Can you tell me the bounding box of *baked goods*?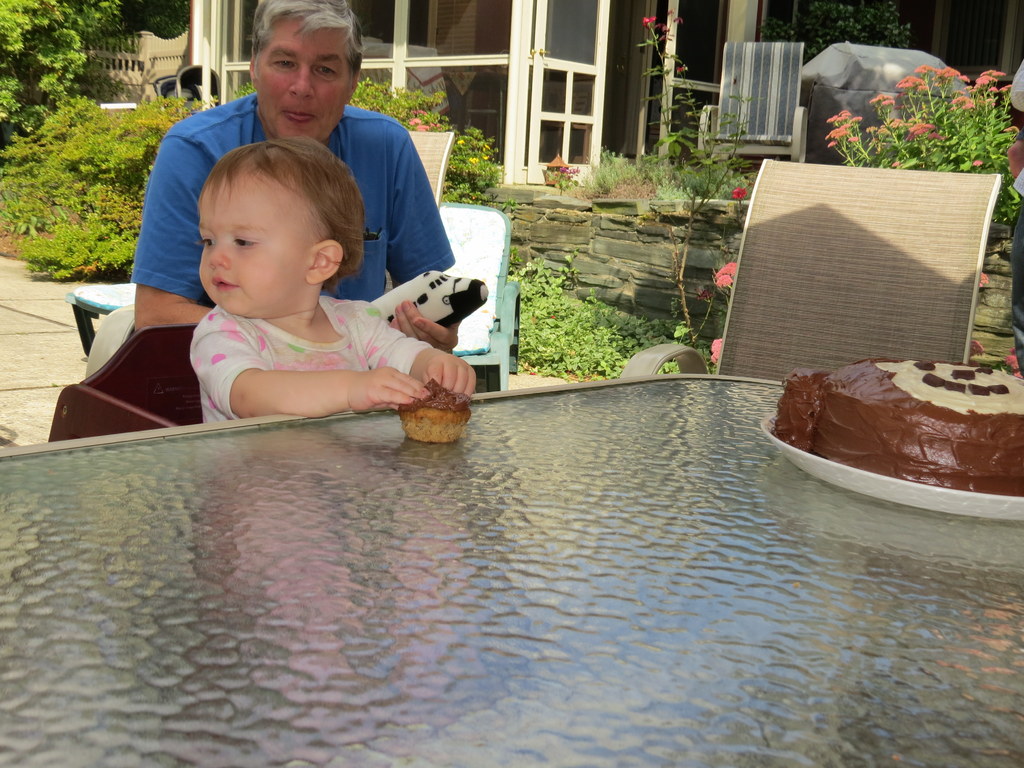
[396, 373, 483, 444].
